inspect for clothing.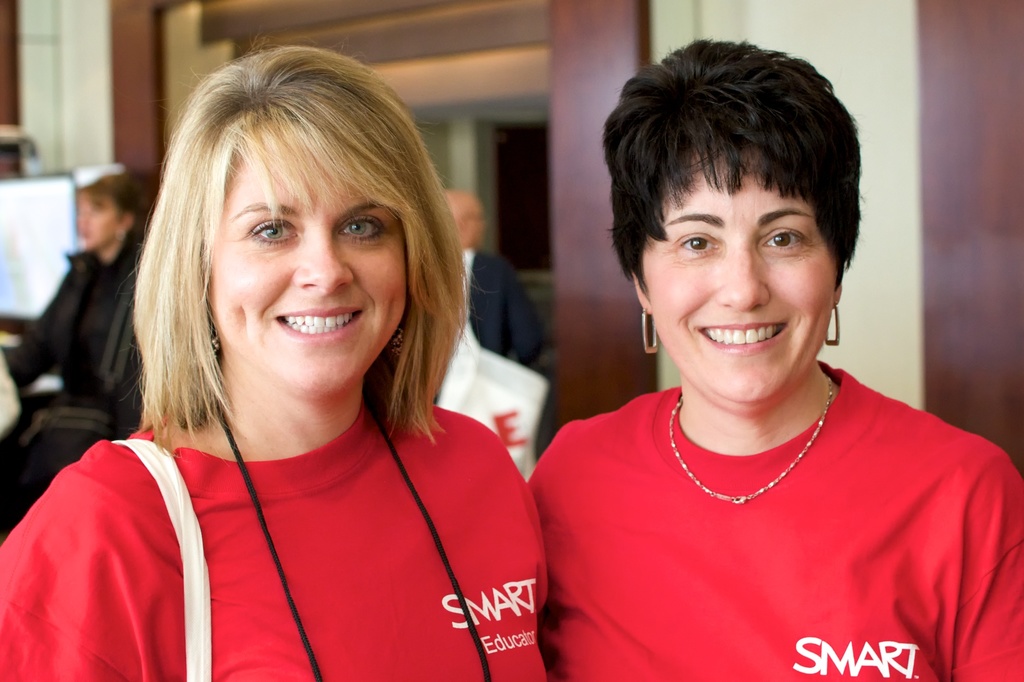
Inspection: select_region(507, 376, 1021, 681).
